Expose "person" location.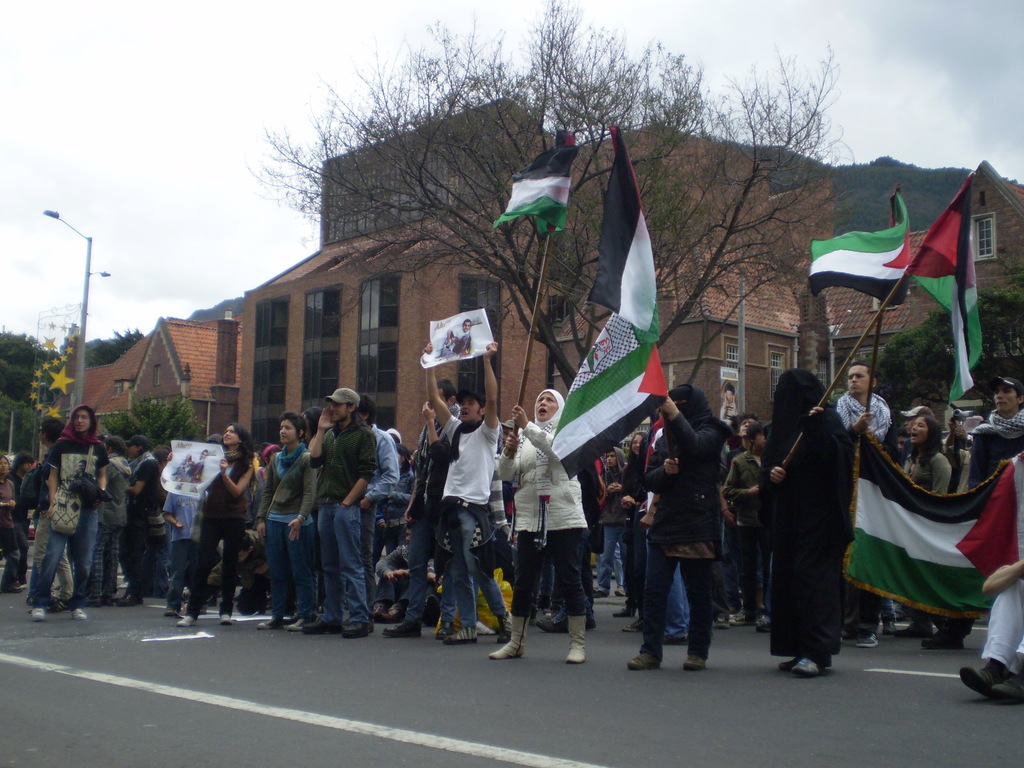
Exposed at bbox(186, 450, 207, 484).
